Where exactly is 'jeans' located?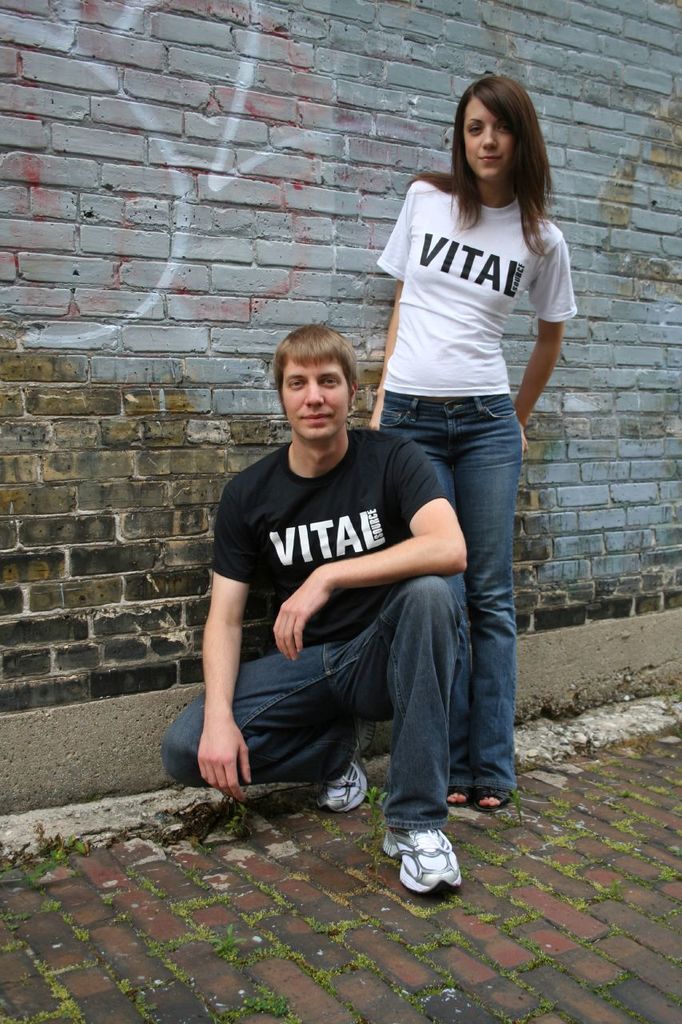
Its bounding box is bbox=(162, 570, 461, 828).
